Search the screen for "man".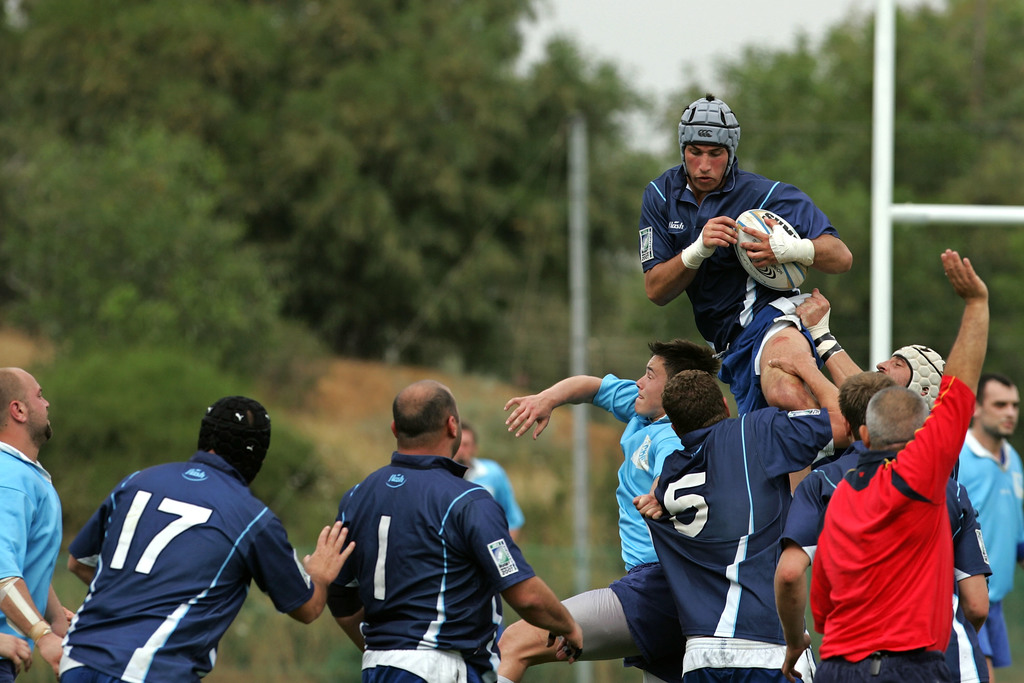
Found at 795:289:961:484.
